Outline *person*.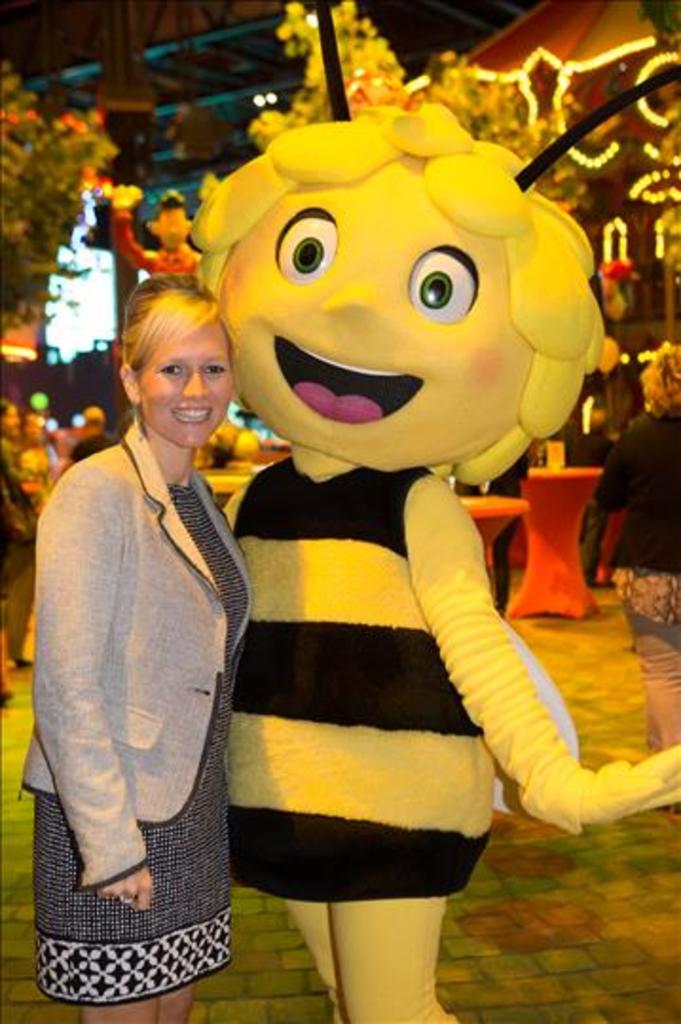
Outline: {"x1": 108, "y1": 182, "x2": 201, "y2": 277}.
